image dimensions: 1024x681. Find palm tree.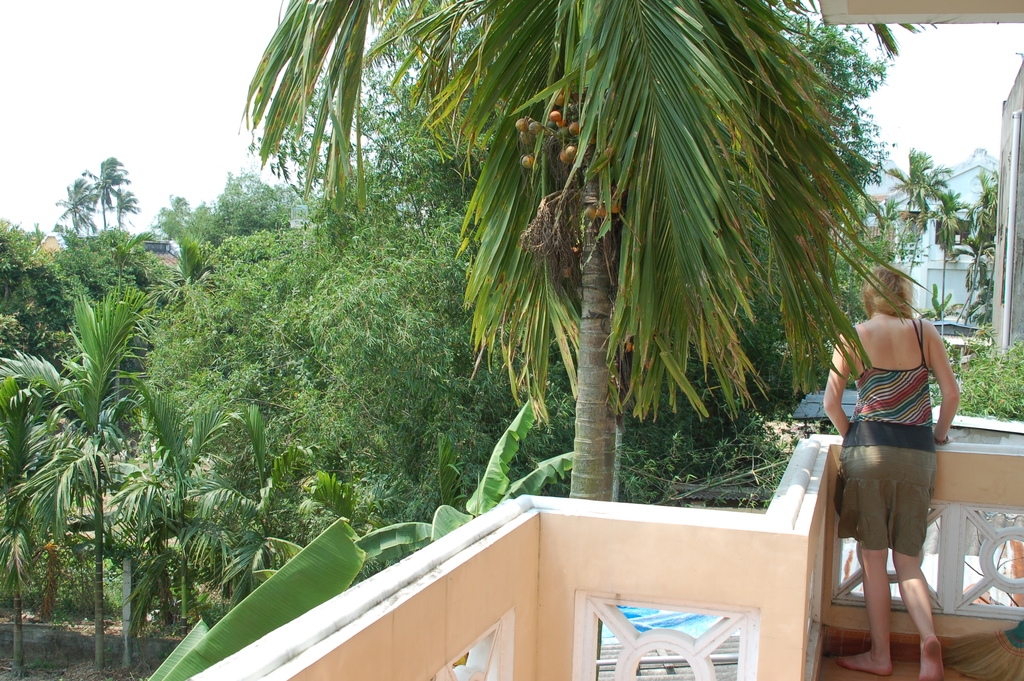
56 176 109 240.
